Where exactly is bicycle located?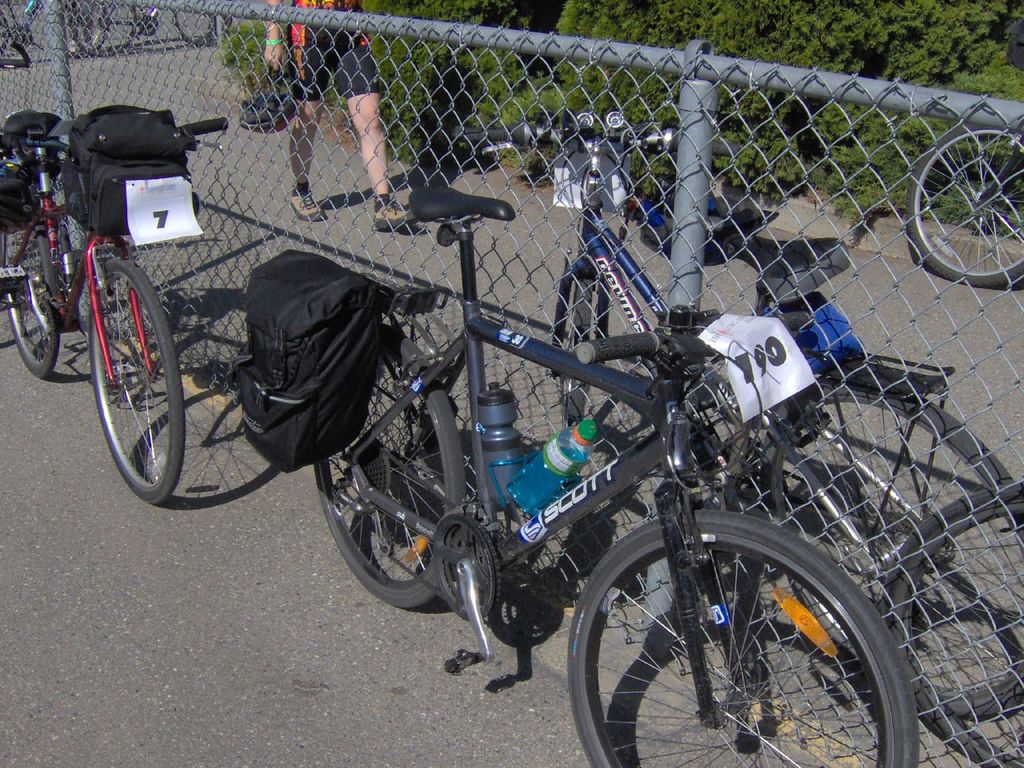
Its bounding box is x1=18, y1=94, x2=239, y2=519.
